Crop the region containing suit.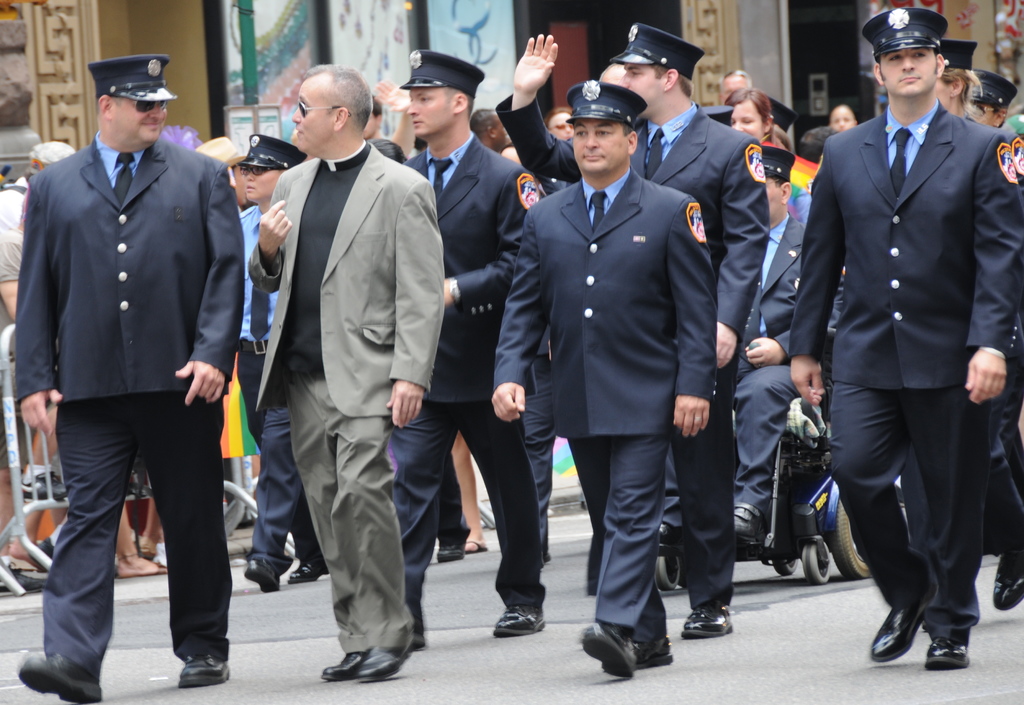
Crop region: bbox(15, 131, 246, 660).
